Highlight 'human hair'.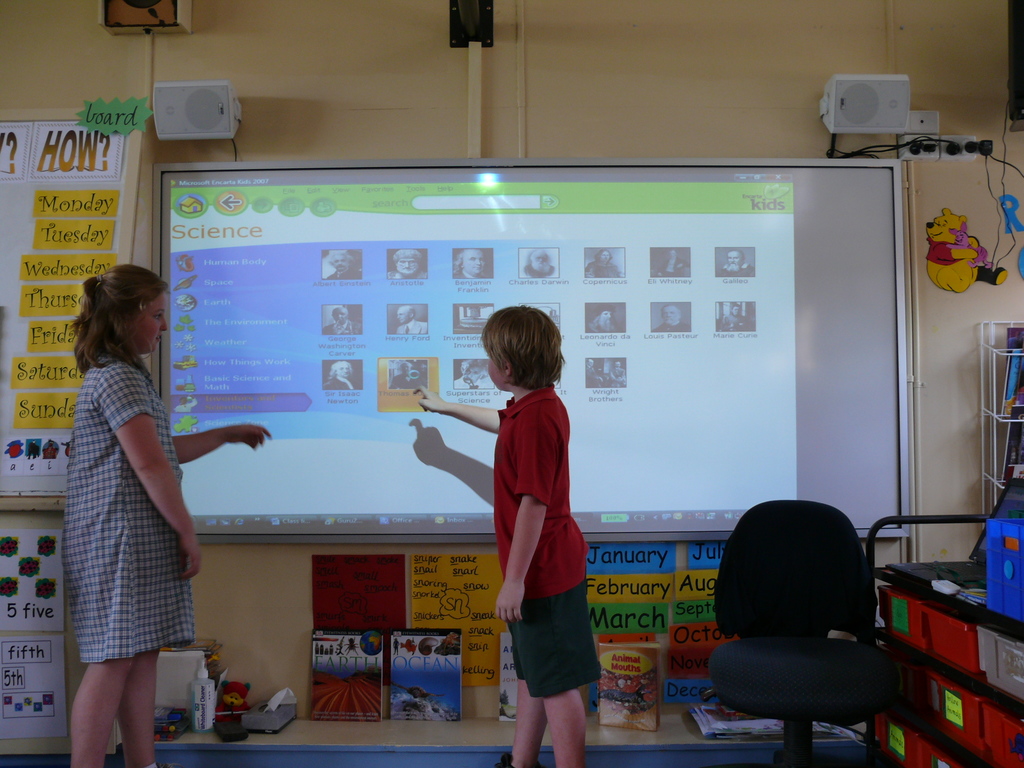
Highlighted region: BBox(524, 246, 552, 268).
